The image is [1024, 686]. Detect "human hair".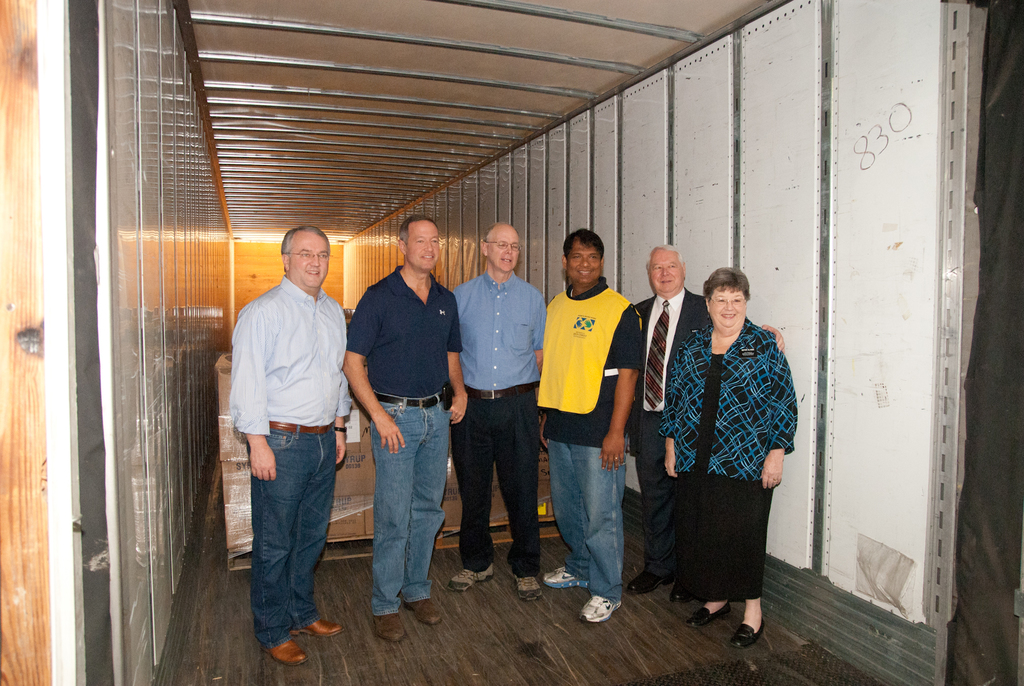
Detection: (281, 223, 331, 260).
